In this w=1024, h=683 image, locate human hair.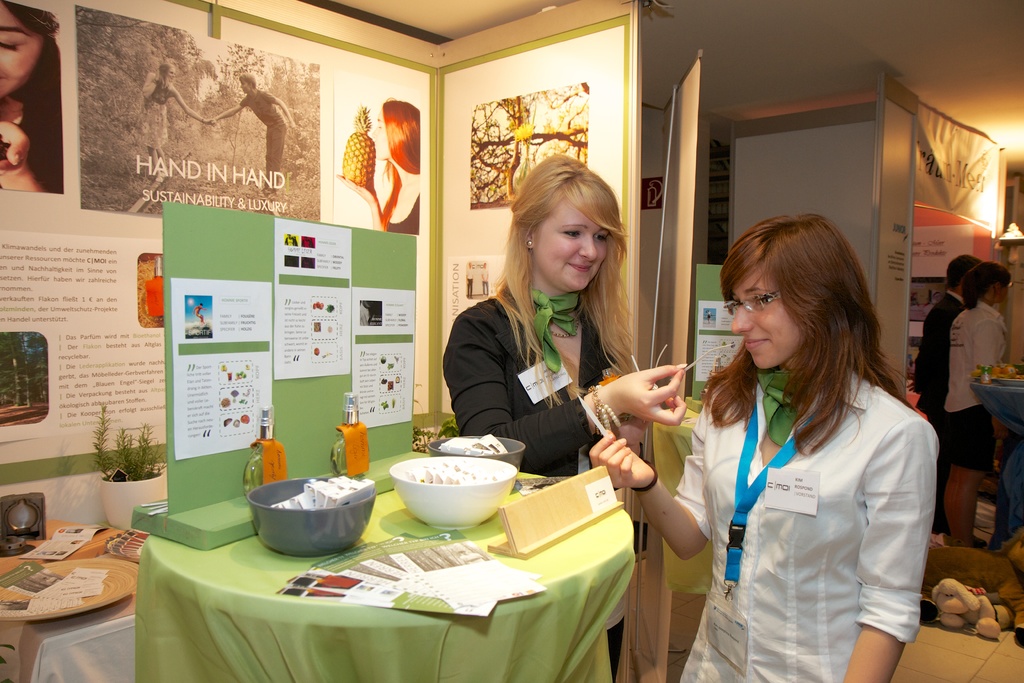
Bounding box: 723, 207, 898, 450.
